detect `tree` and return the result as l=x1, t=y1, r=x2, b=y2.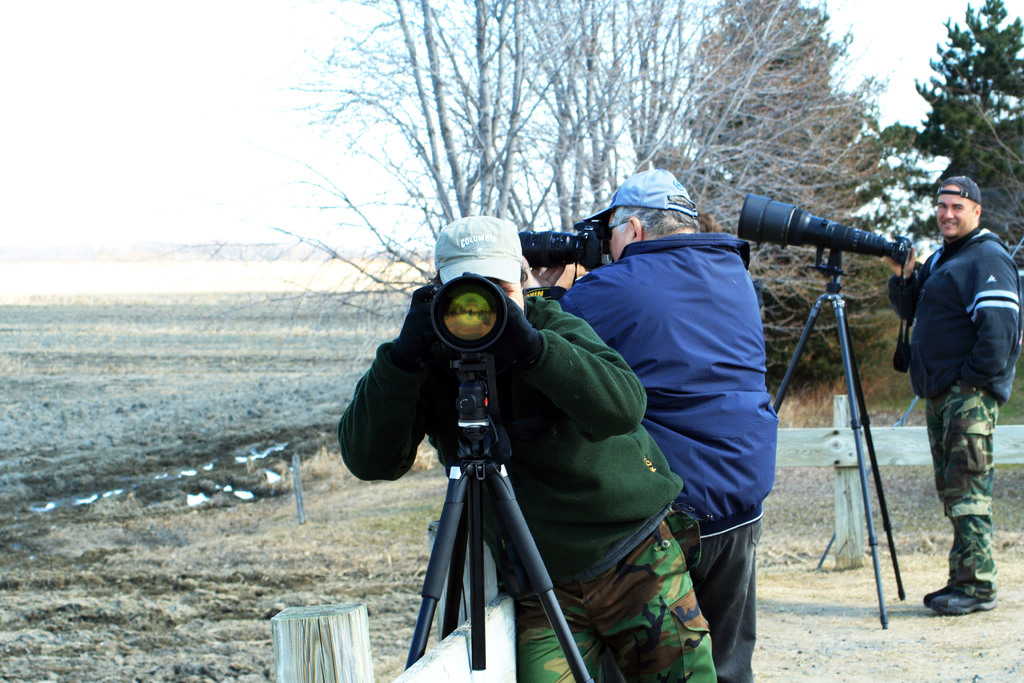
l=877, t=0, r=1023, b=274.
